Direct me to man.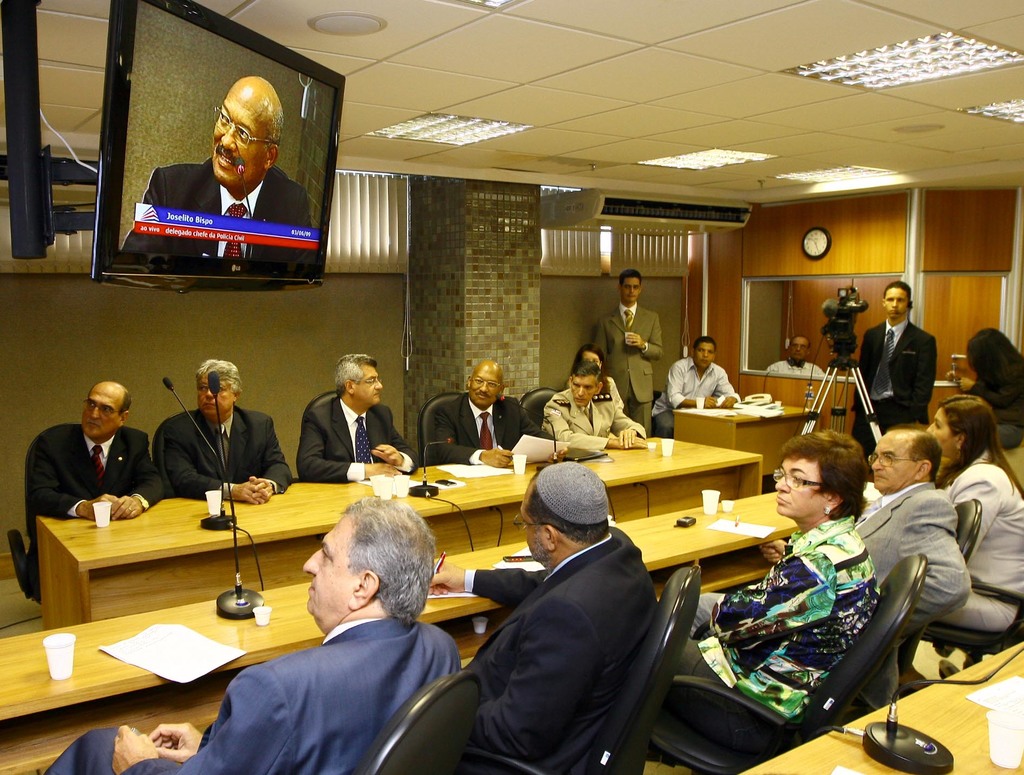
Direction: (left=432, top=355, right=554, bottom=468).
